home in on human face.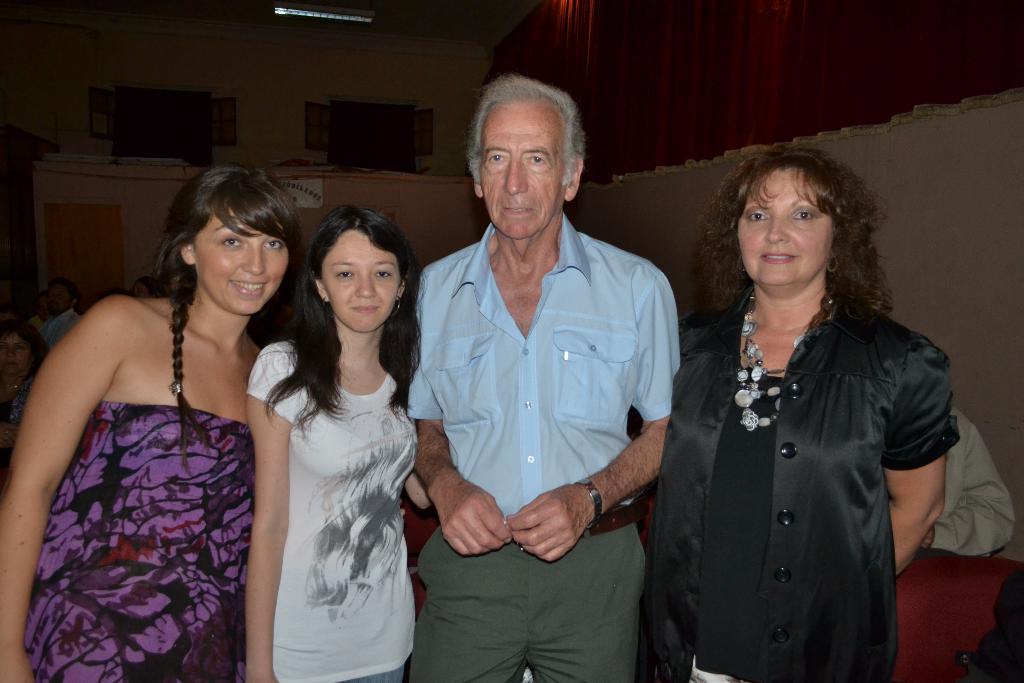
Homed in at (47,286,65,316).
